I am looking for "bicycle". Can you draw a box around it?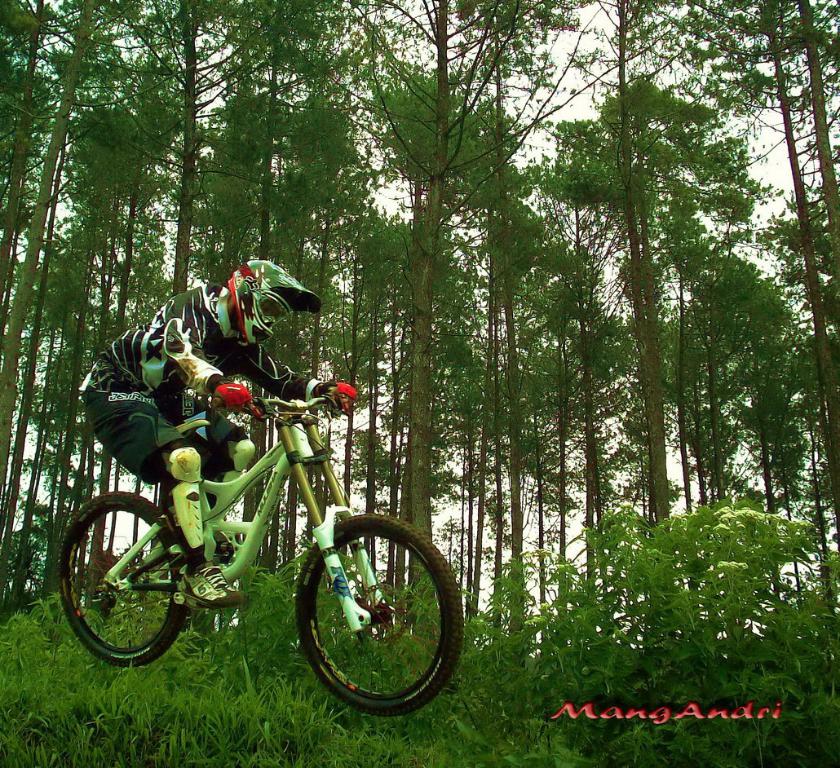
Sure, the bounding box is l=40, t=353, r=476, b=717.
